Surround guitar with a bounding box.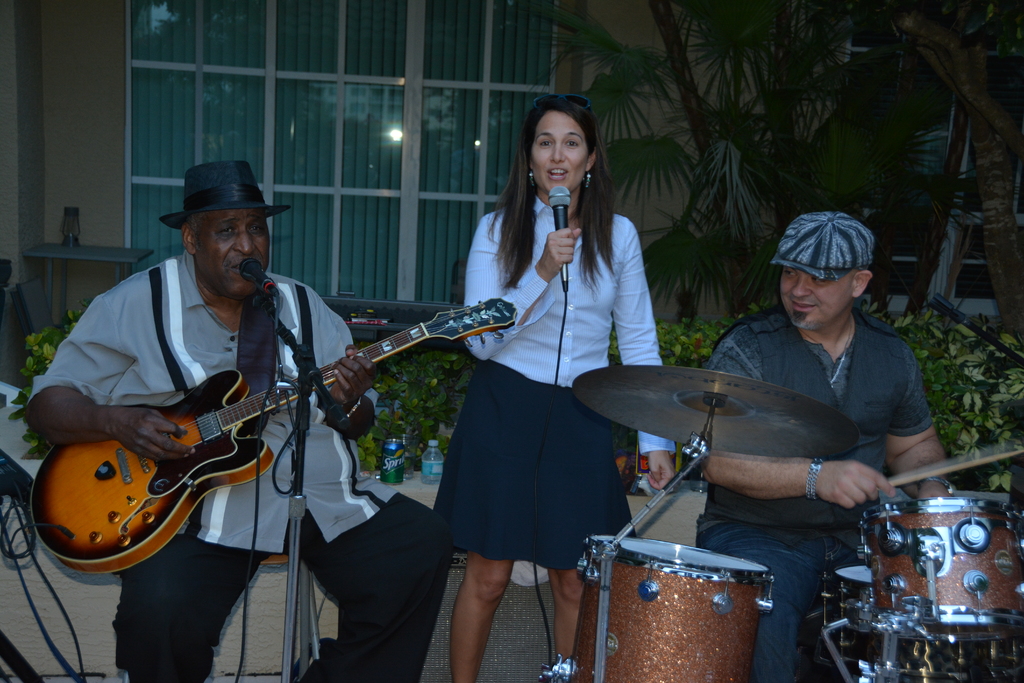
left=35, top=300, right=497, bottom=581.
